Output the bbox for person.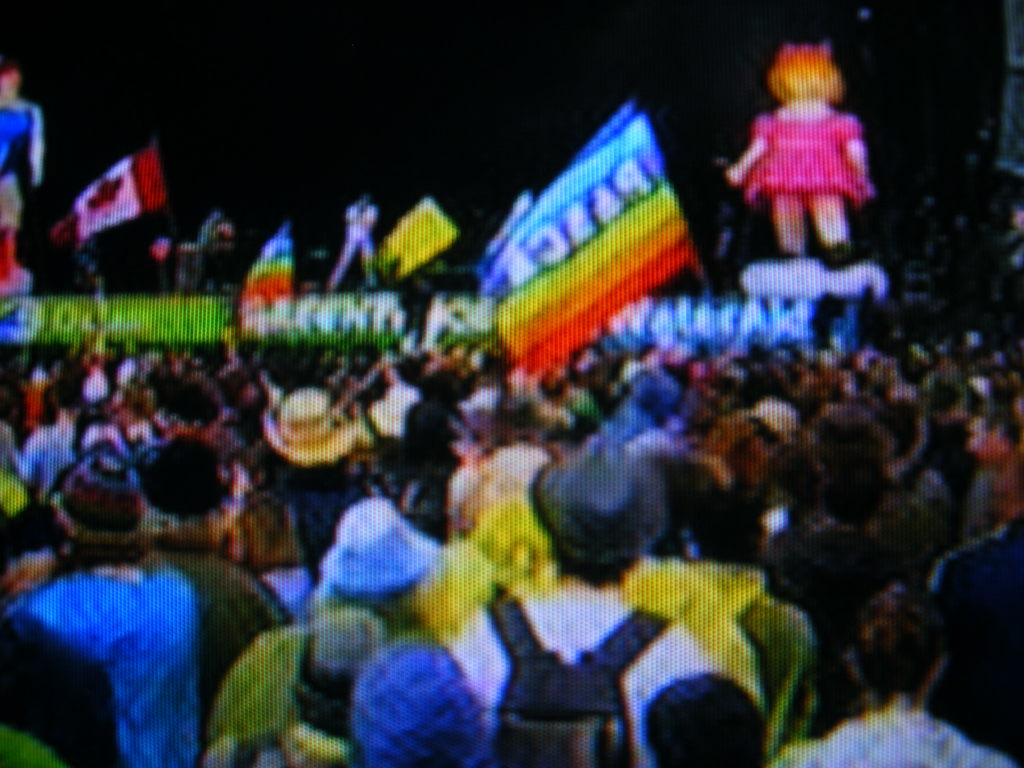
<box>0,61,45,280</box>.
